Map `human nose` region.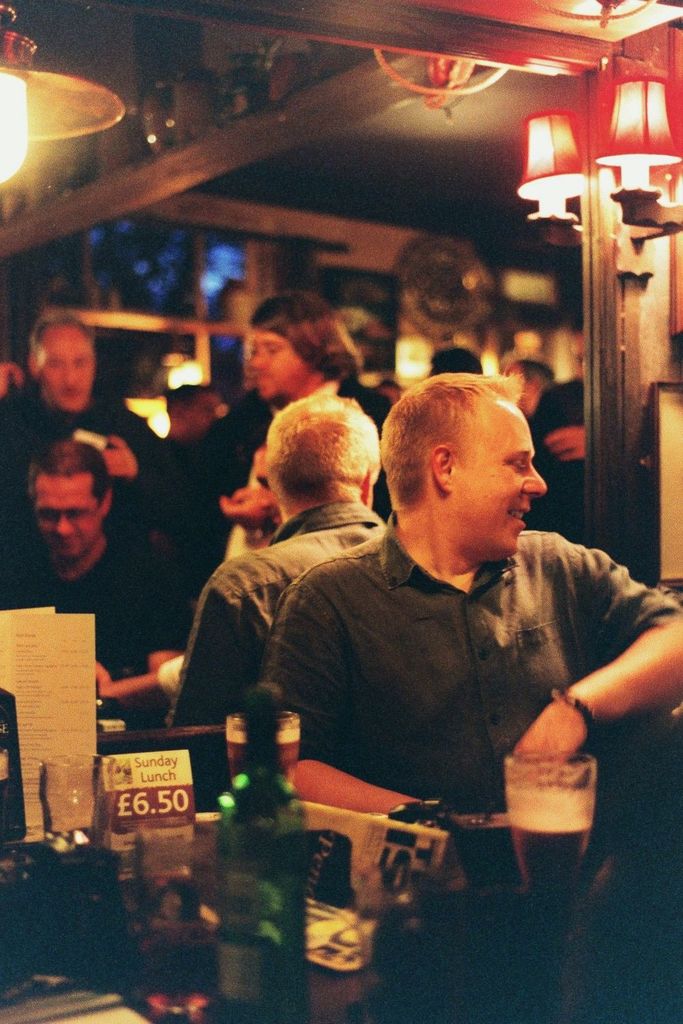
Mapped to 517 461 546 498.
